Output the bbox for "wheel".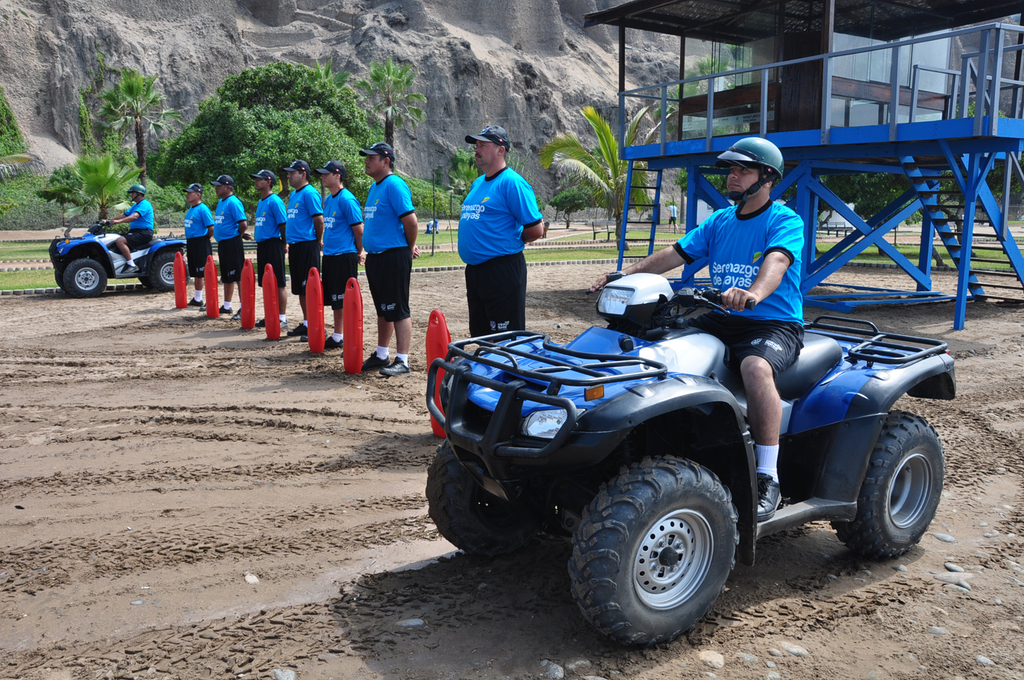
<box>829,412,942,562</box>.
